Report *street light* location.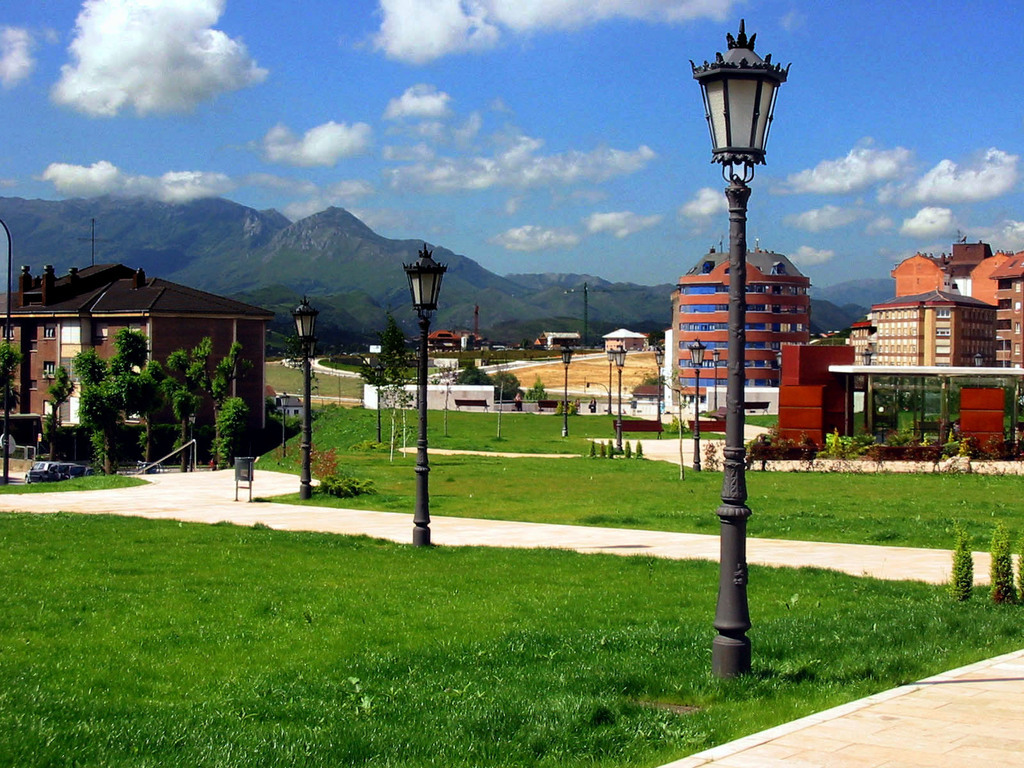
Report: 689,22,787,688.
